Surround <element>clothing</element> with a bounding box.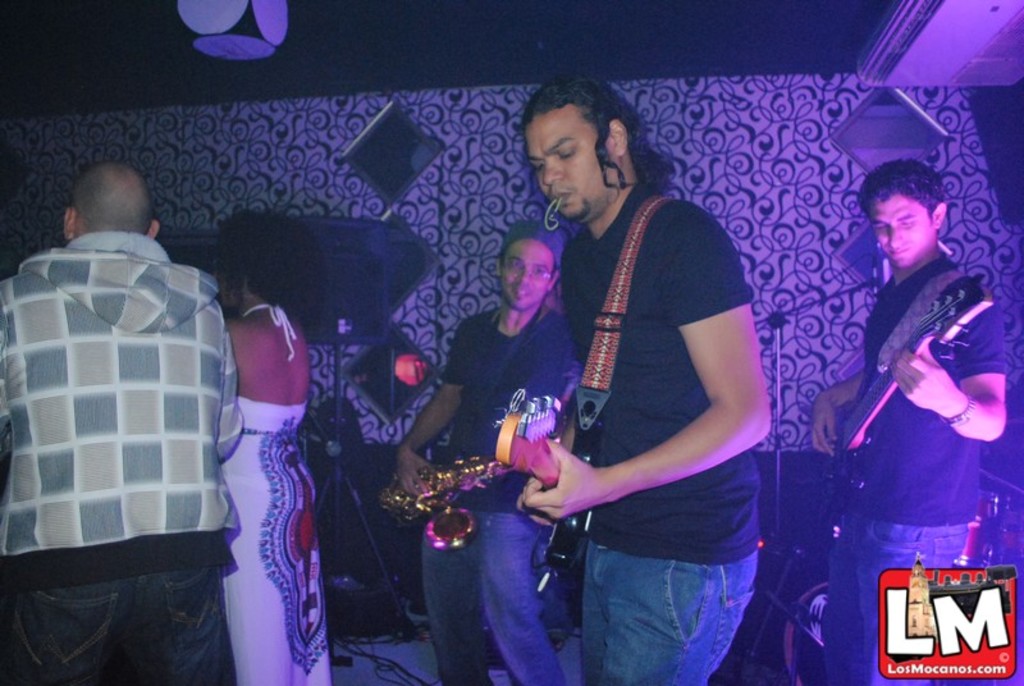
BBox(823, 253, 1011, 685).
